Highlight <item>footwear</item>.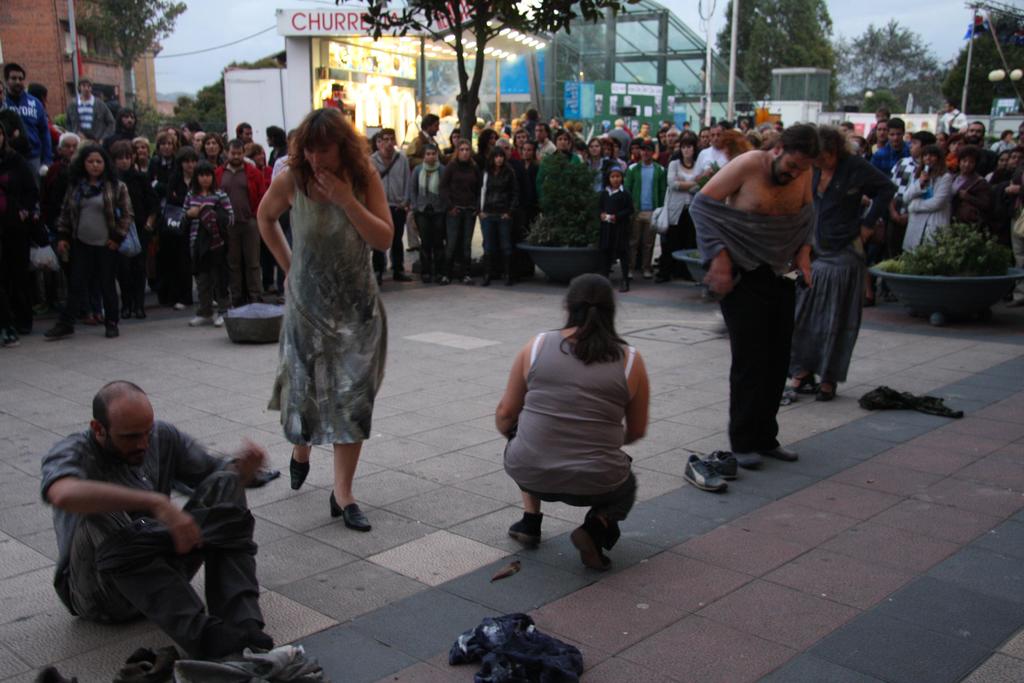
Highlighted region: select_region(286, 447, 312, 493).
